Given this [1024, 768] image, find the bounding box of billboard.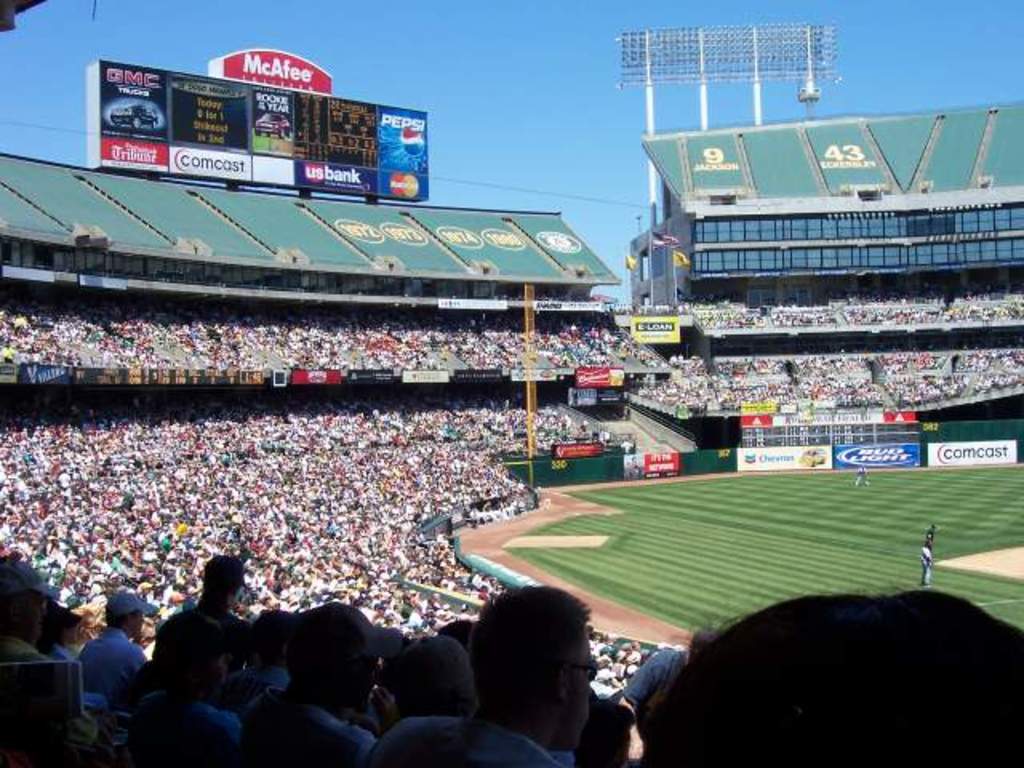
(923, 432, 1019, 472).
